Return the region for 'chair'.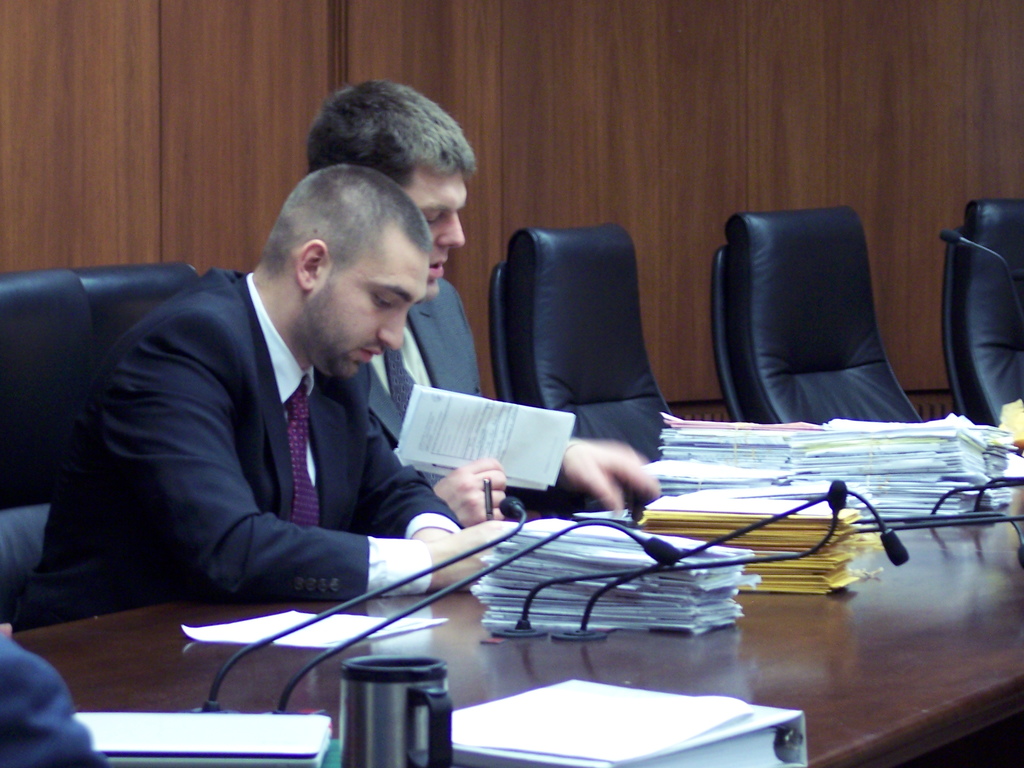
x1=503, y1=225, x2=690, y2=491.
